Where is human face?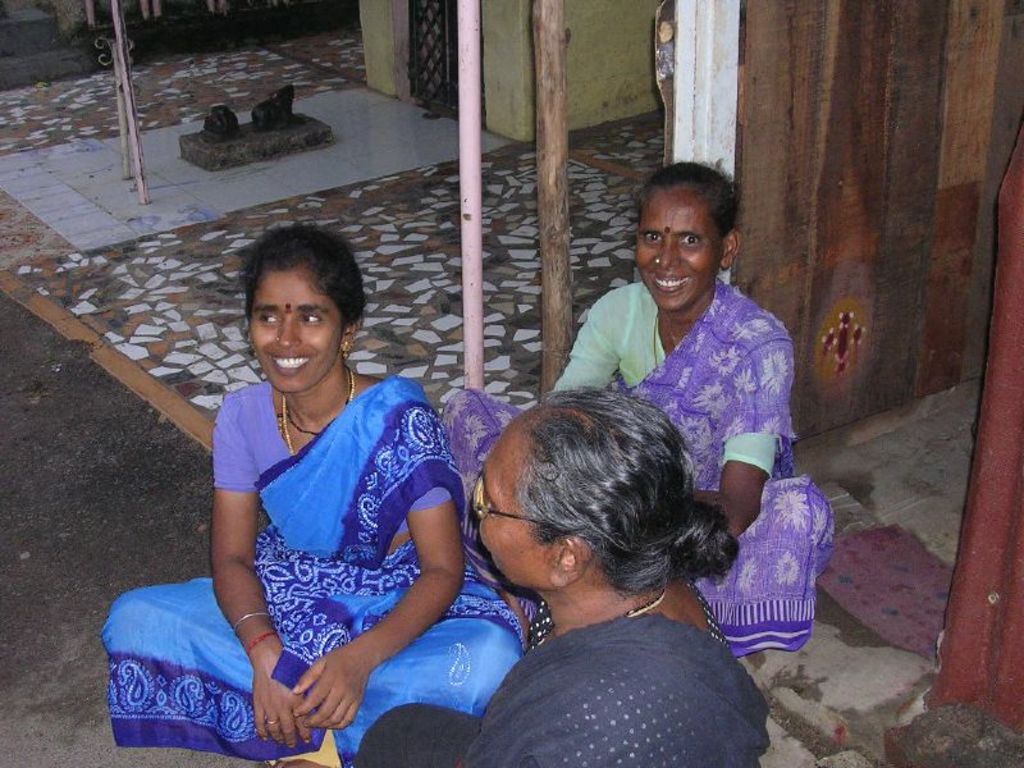
bbox=[247, 274, 339, 387].
